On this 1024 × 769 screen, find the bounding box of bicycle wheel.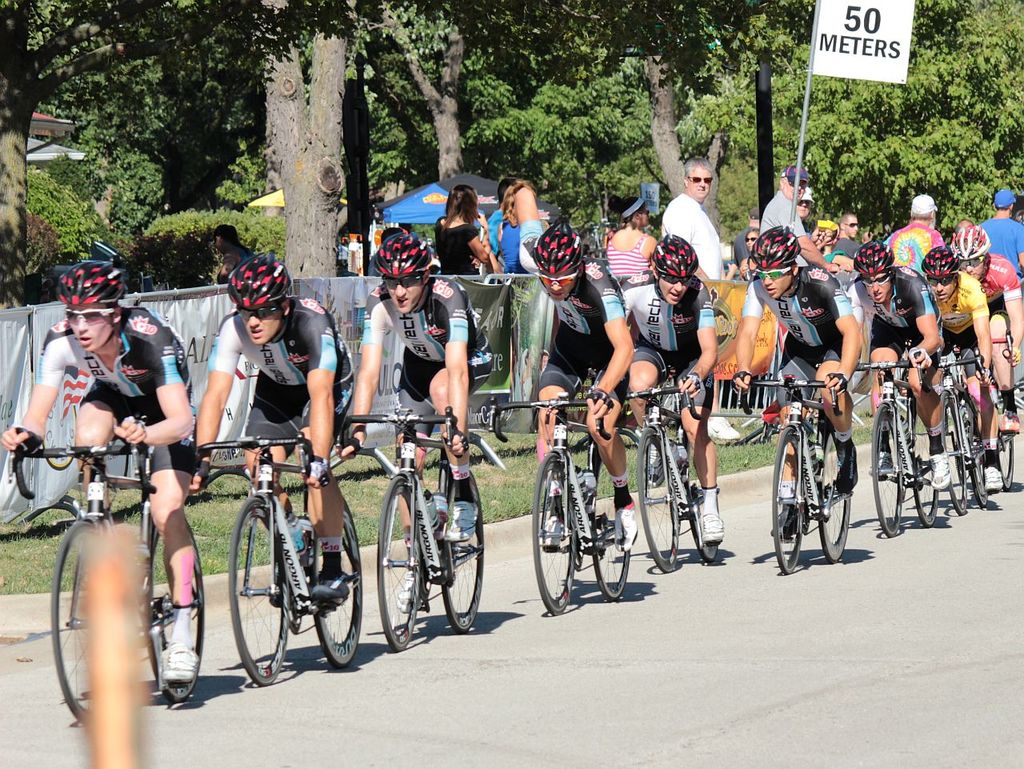
Bounding box: 942,396,966,517.
